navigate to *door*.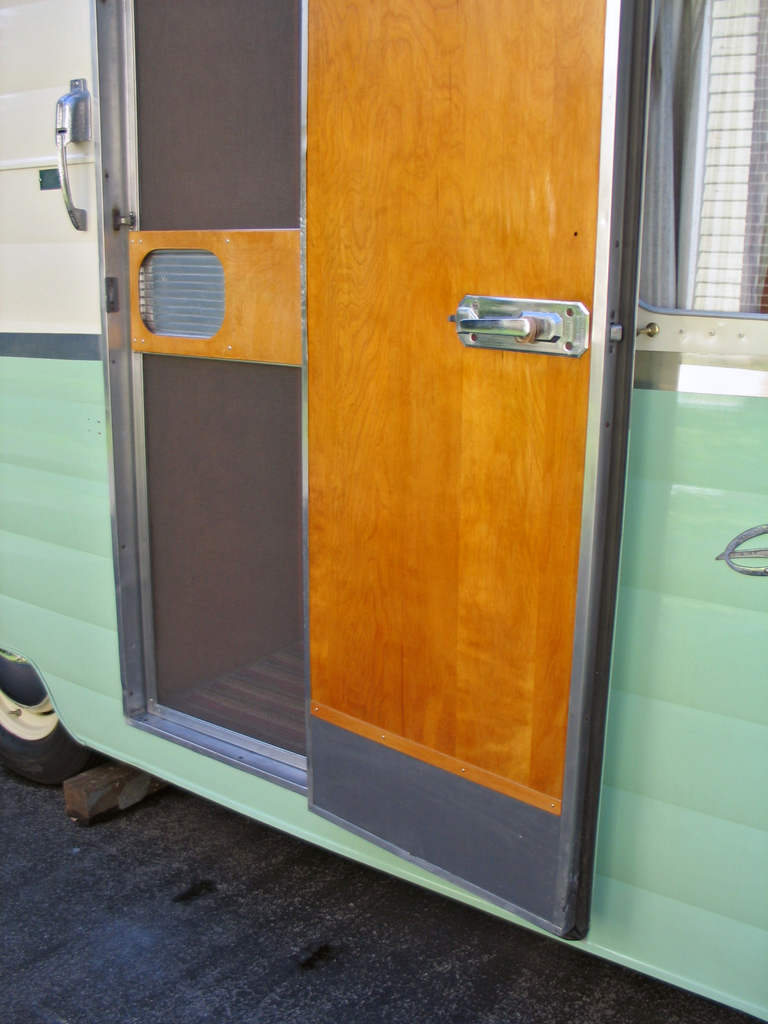
Navigation target: <region>312, 0, 628, 940</region>.
